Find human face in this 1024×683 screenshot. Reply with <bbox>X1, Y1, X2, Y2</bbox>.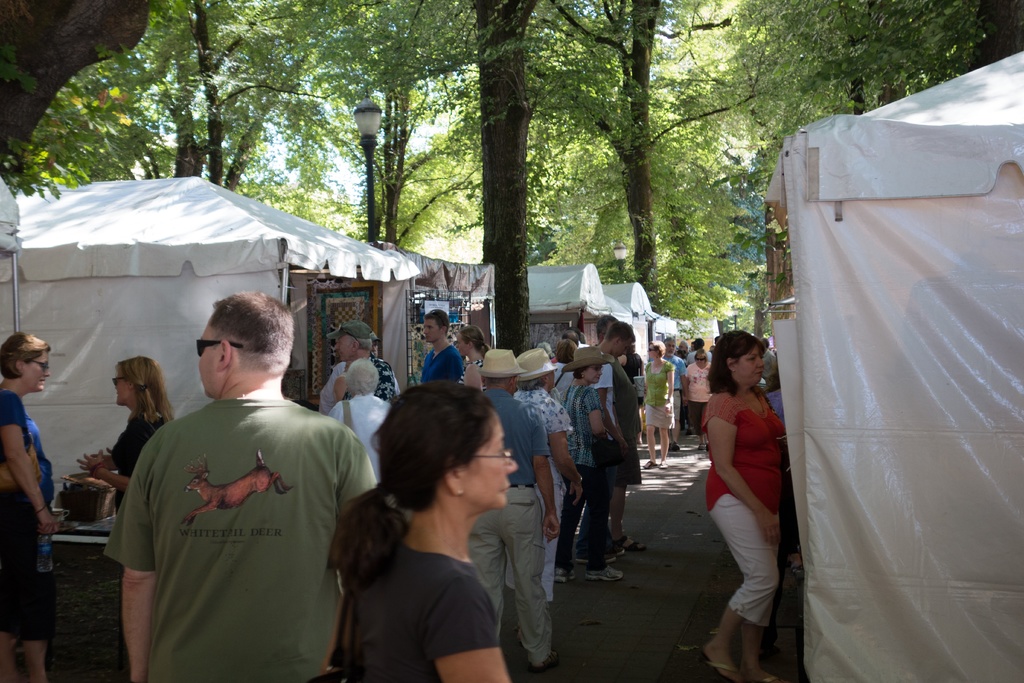
<bbox>588, 366, 605, 384</bbox>.
